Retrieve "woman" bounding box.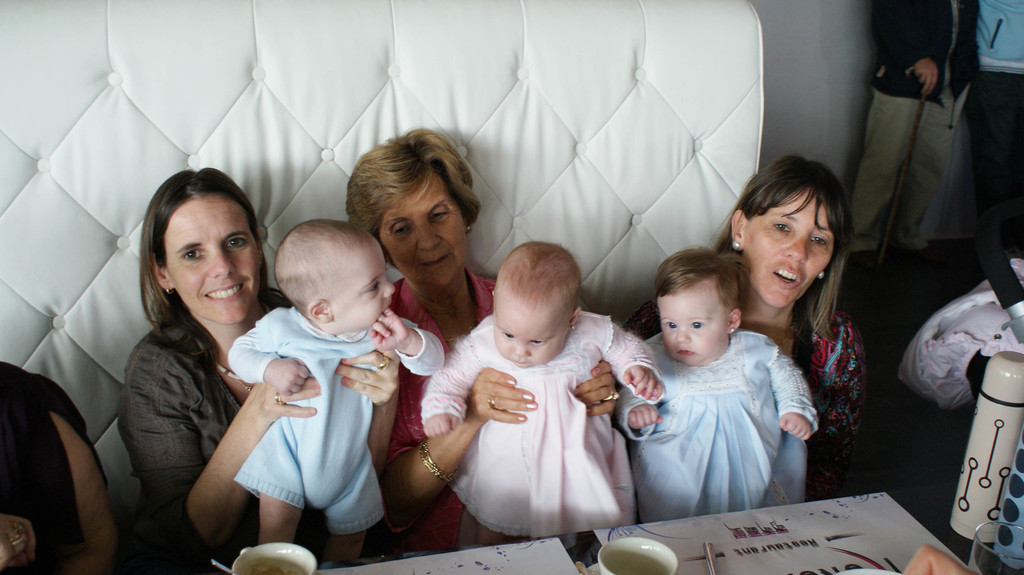
Bounding box: crop(349, 124, 614, 557).
